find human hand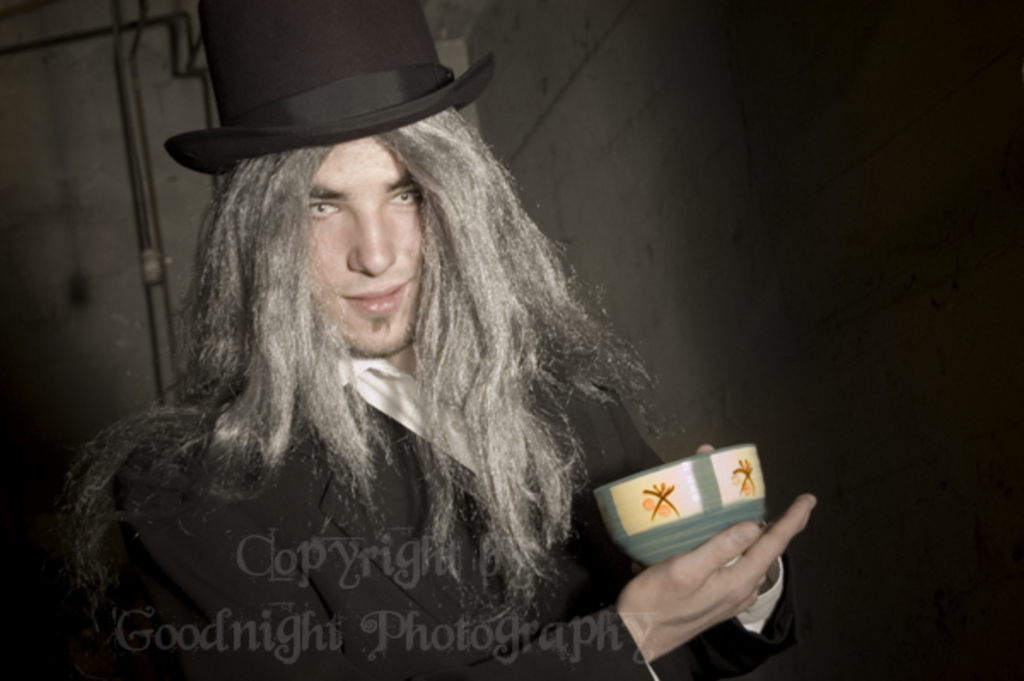
<bbox>604, 498, 821, 647</bbox>
